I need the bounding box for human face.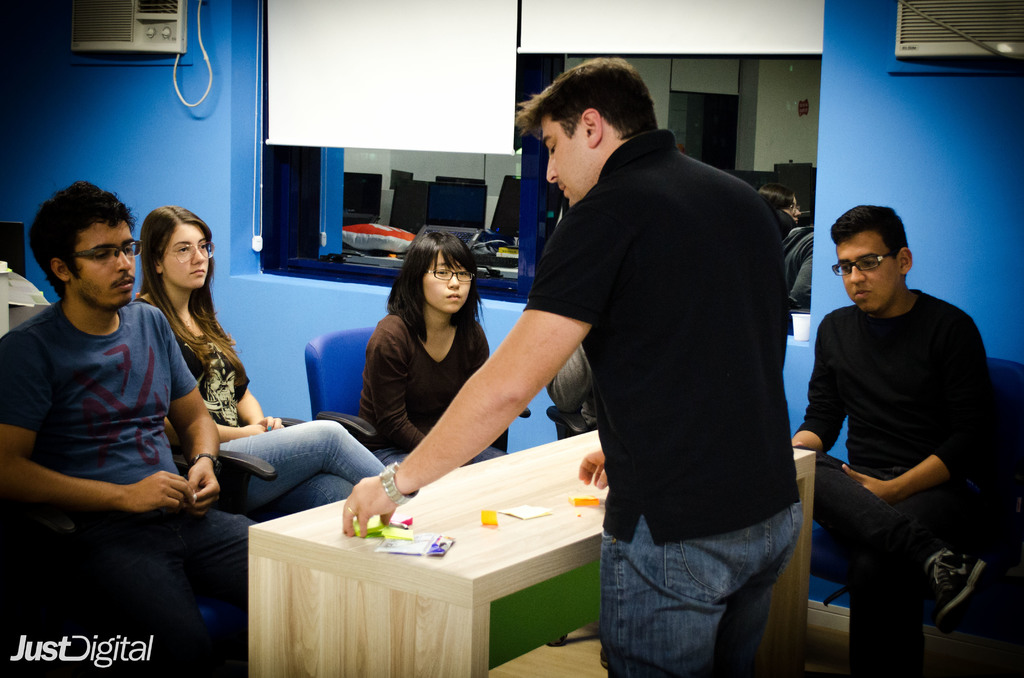
Here it is: 428,250,467,315.
